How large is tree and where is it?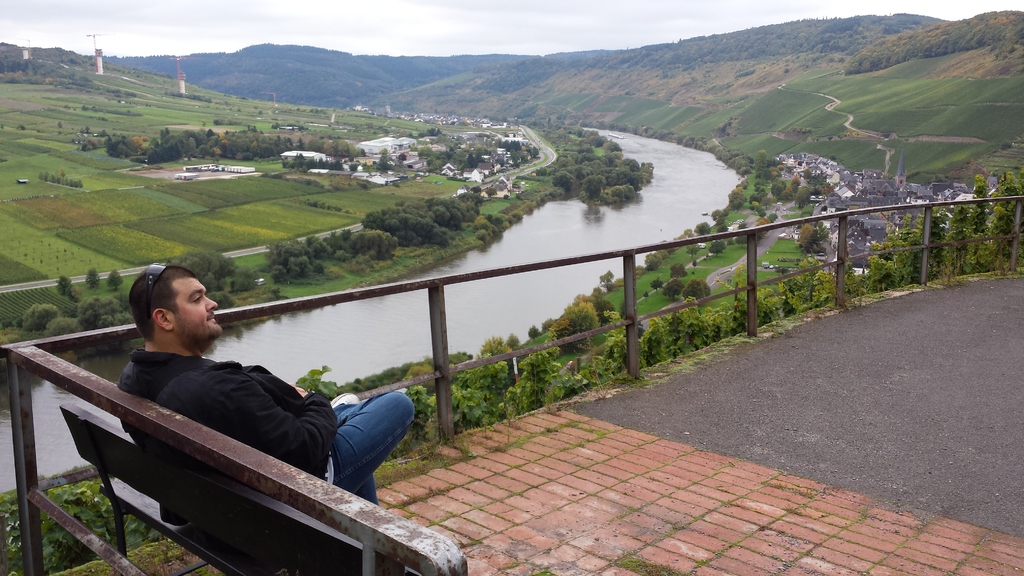
Bounding box: {"left": 45, "top": 318, "right": 79, "bottom": 335}.
